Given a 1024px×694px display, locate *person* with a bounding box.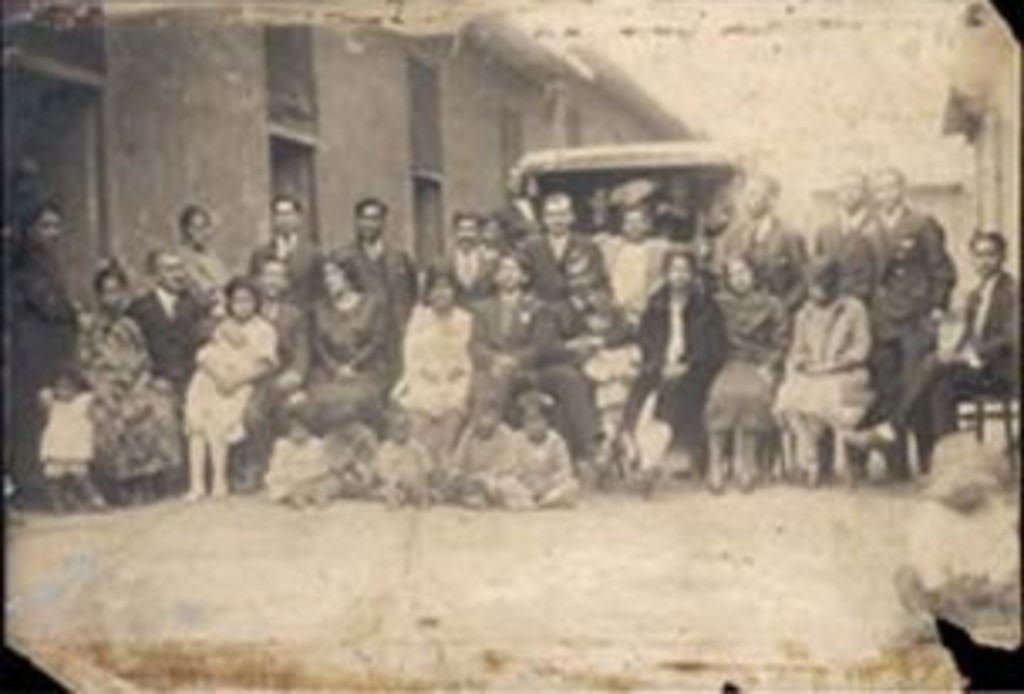
Located: pyautogui.locateOnScreen(461, 249, 589, 451).
